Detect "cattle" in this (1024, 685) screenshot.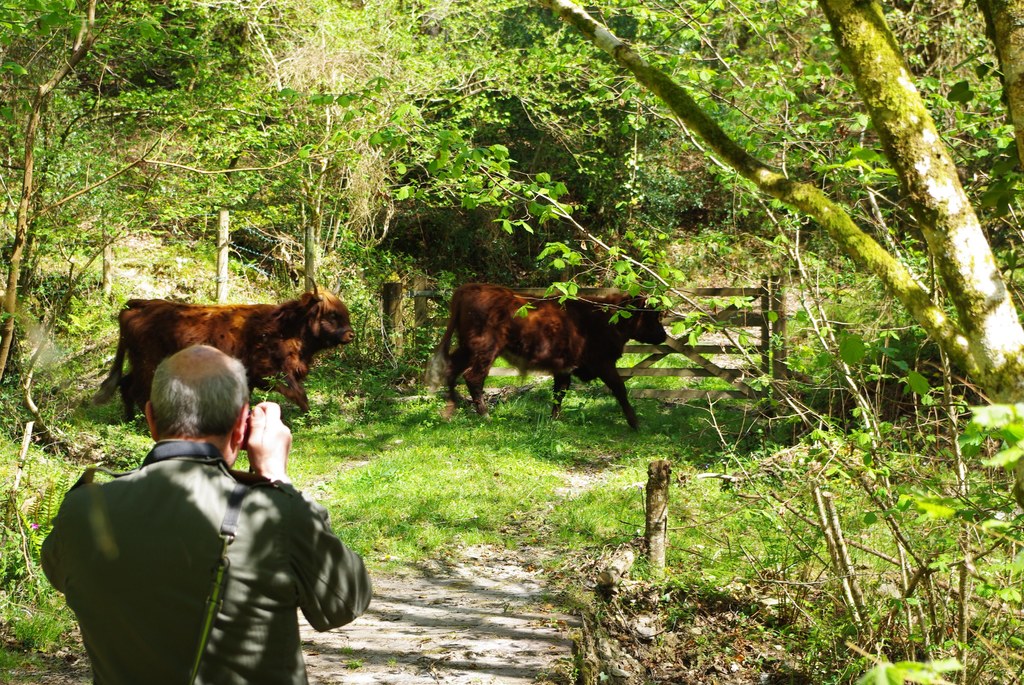
Detection: 99:270:356:422.
